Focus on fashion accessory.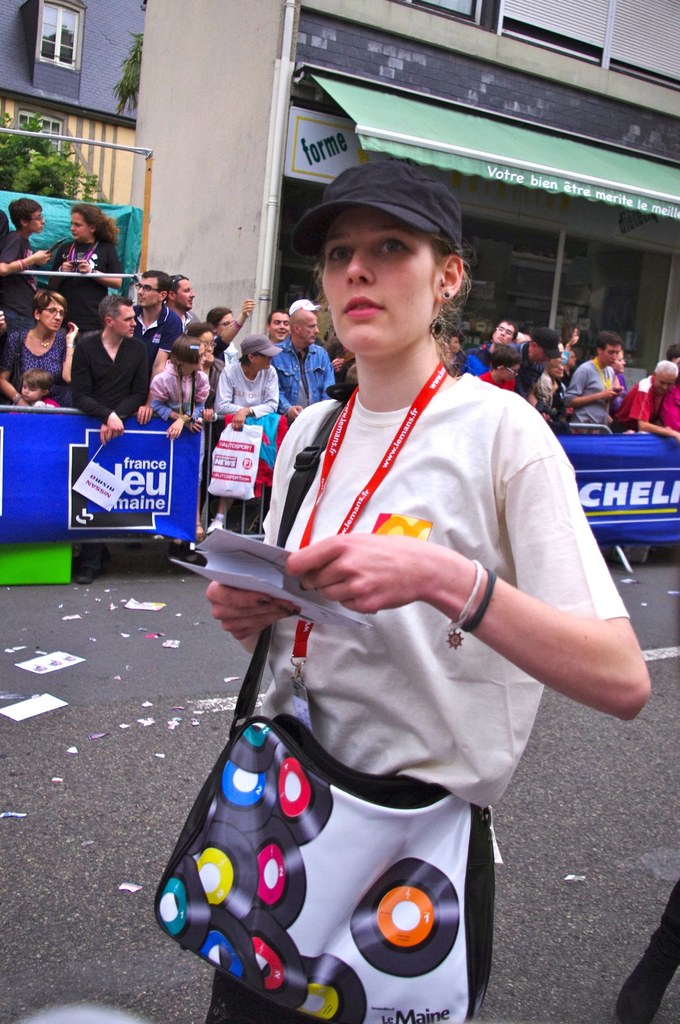
Focused at l=529, t=330, r=562, b=358.
